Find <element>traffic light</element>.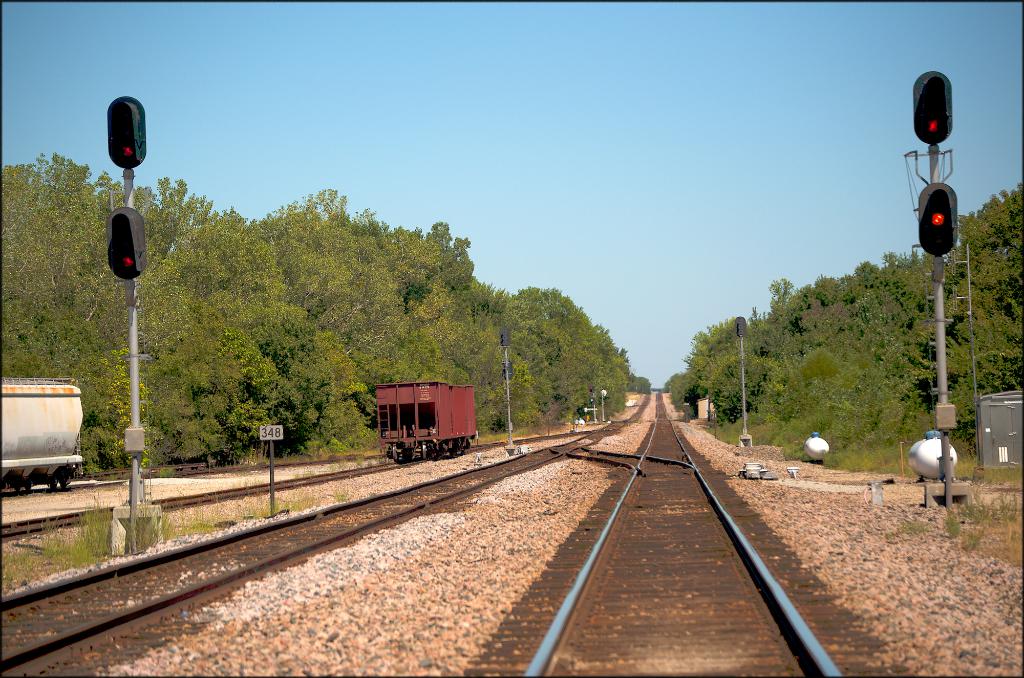
[x1=912, y1=70, x2=954, y2=145].
